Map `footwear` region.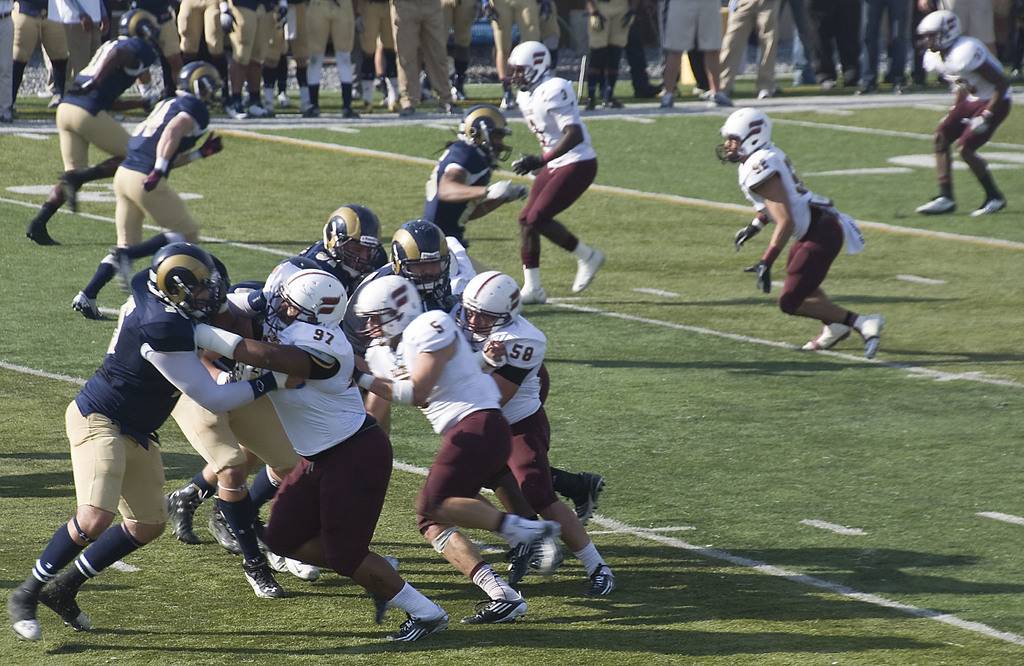
Mapped to select_region(69, 286, 106, 320).
